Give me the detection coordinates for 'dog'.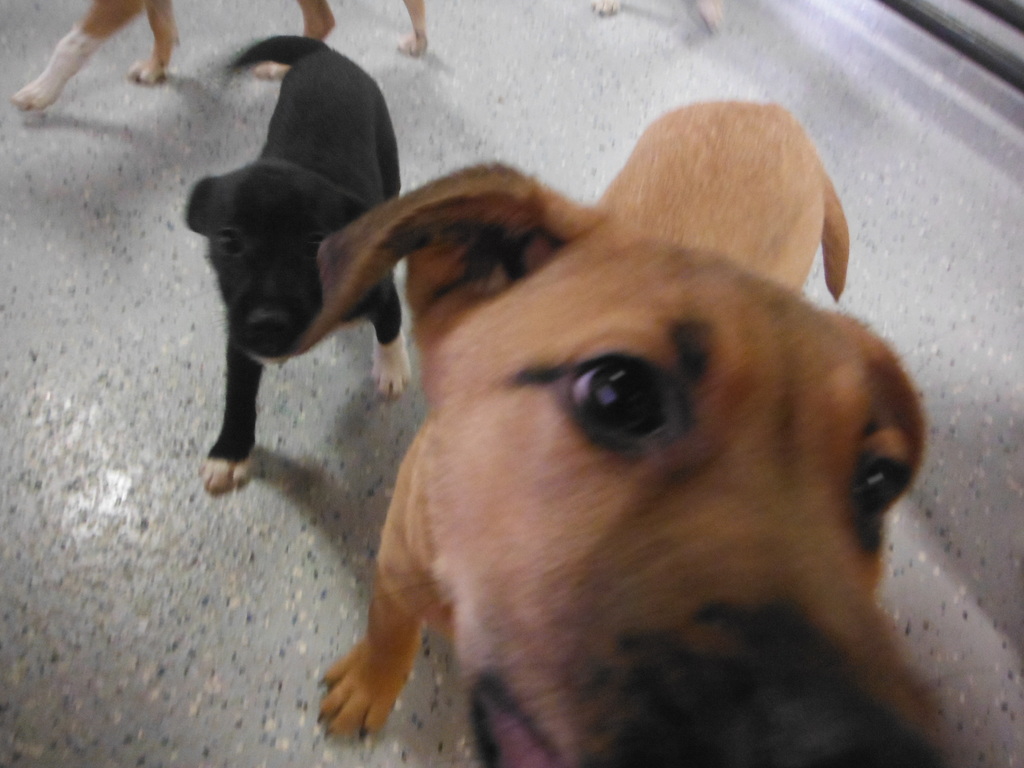
BBox(292, 97, 970, 767).
